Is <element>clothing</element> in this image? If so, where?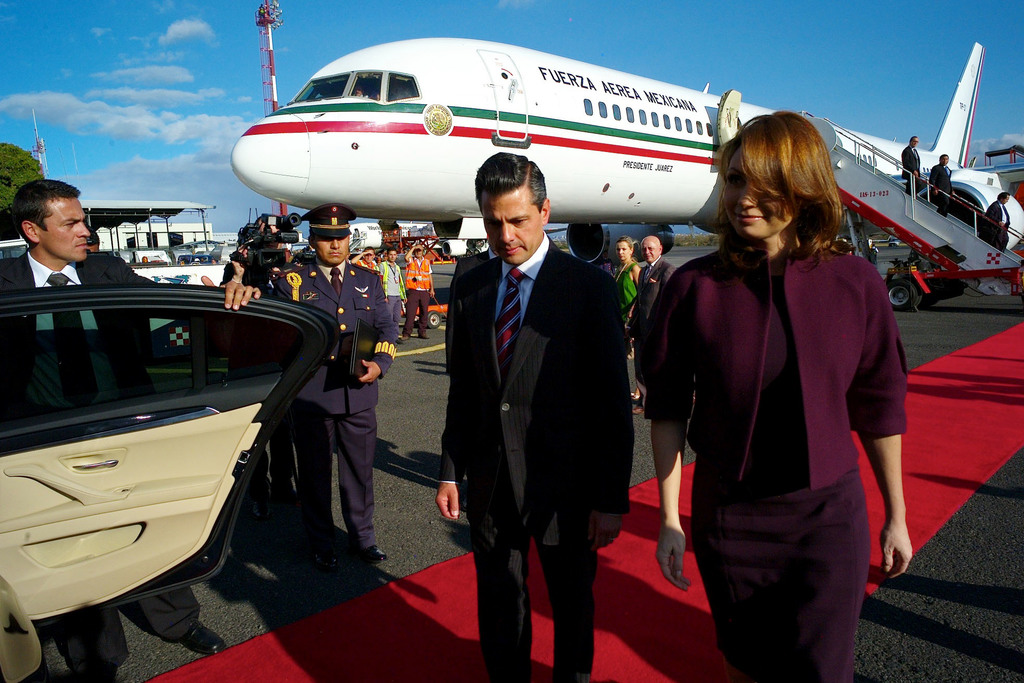
Yes, at region(0, 248, 256, 682).
